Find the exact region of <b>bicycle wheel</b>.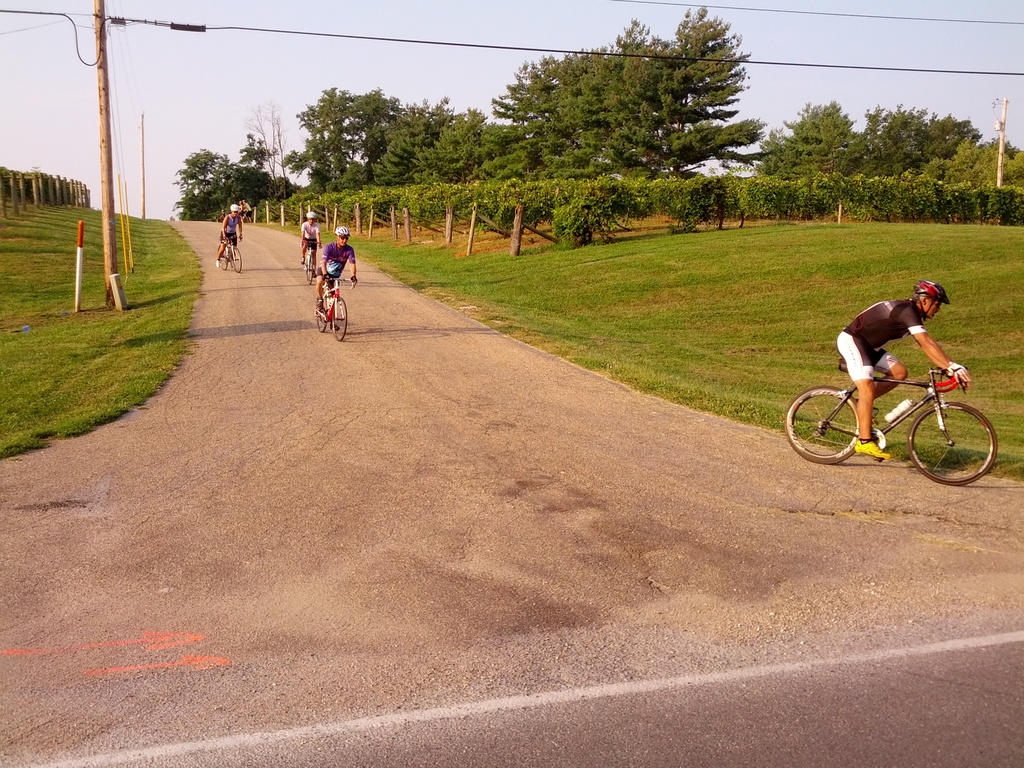
Exact region: [x1=305, y1=258, x2=316, y2=284].
